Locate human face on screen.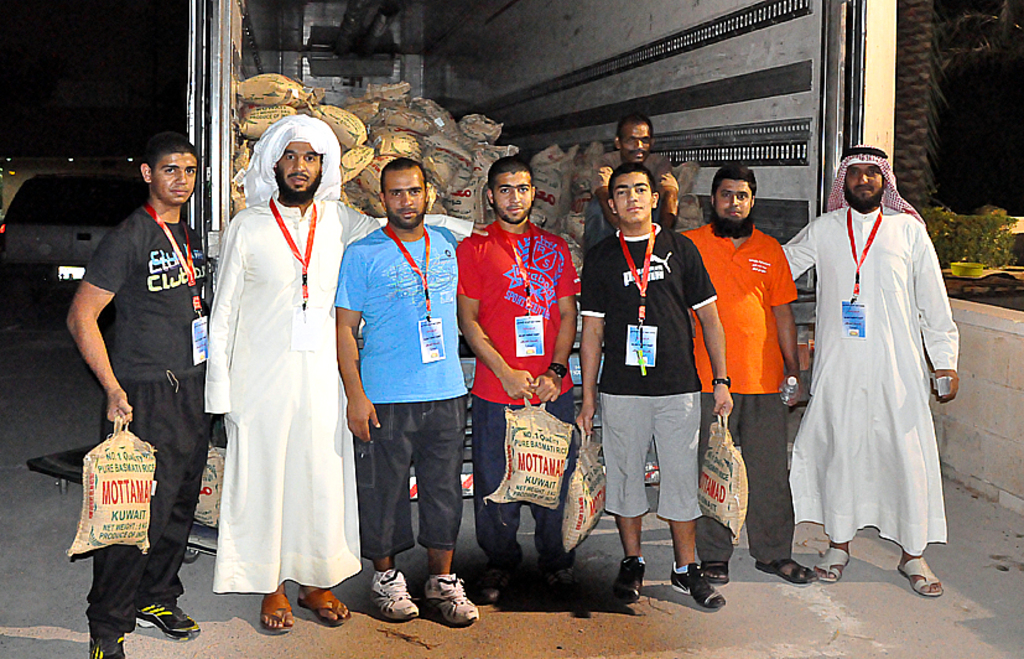
On screen at left=279, top=141, right=319, bottom=188.
